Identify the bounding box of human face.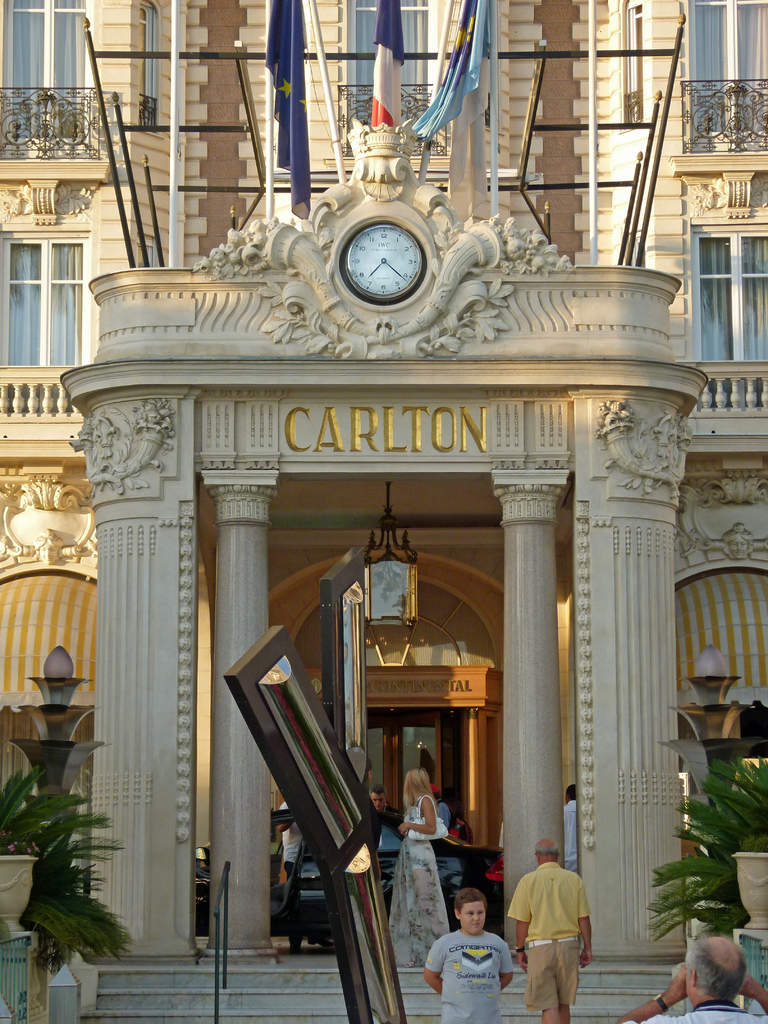
locate(460, 900, 486, 940).
